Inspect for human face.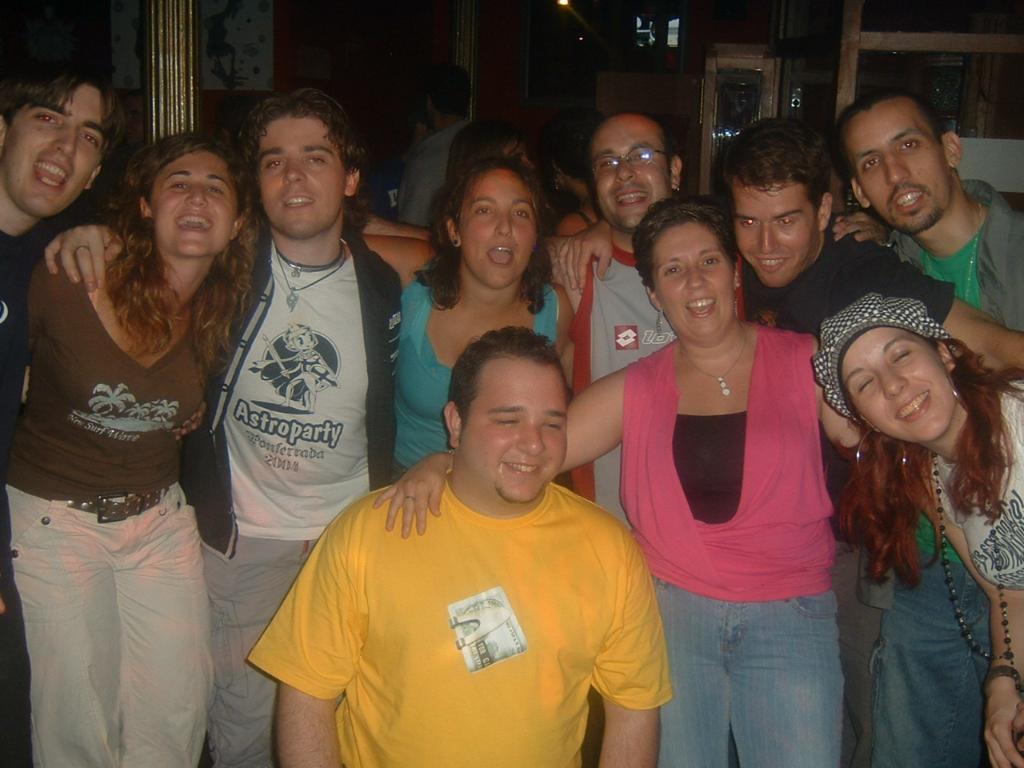
Inspection: (x1=842, y1=328, x2=953, y2=442).
